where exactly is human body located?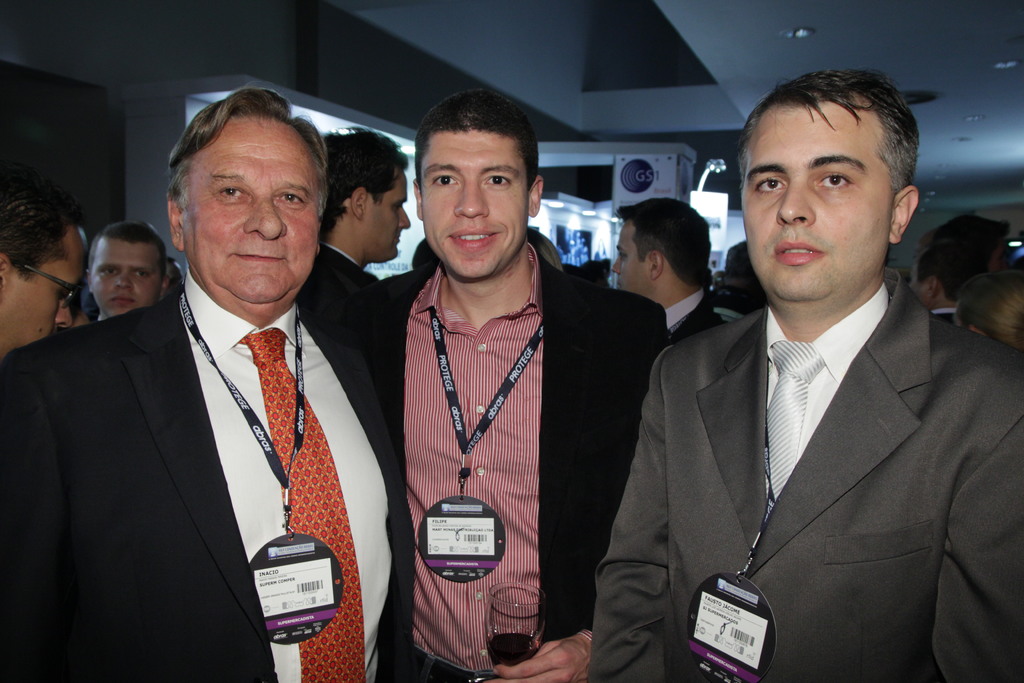
Its bounding box is x1=0 y1=270 x2=410 y2=682.
